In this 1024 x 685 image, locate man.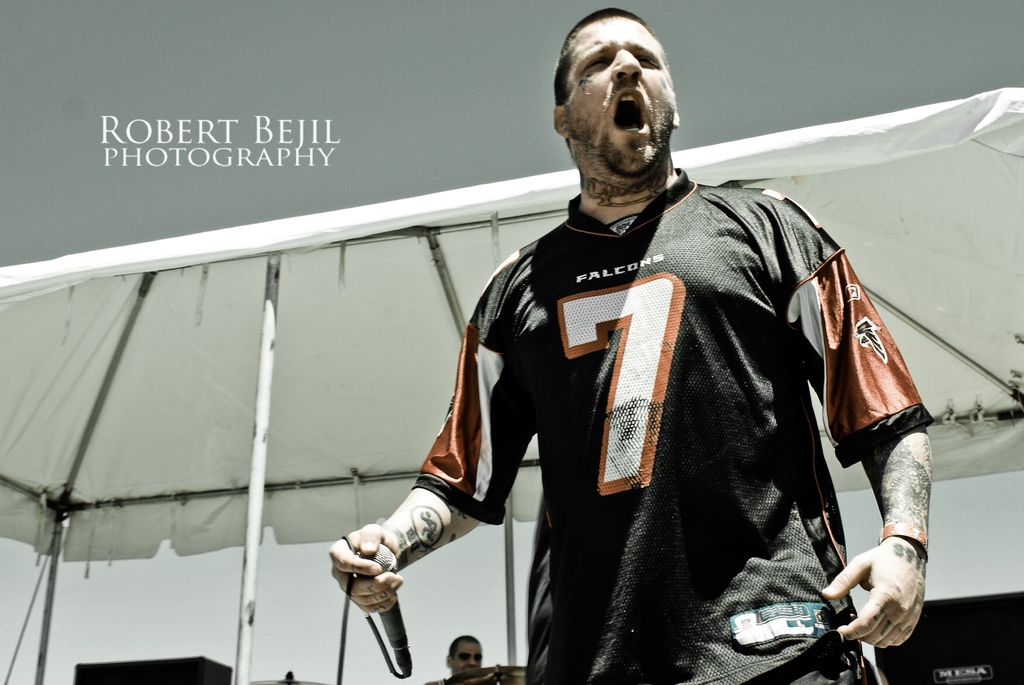
Bounding box: crop(357, 39, 927, 672).
